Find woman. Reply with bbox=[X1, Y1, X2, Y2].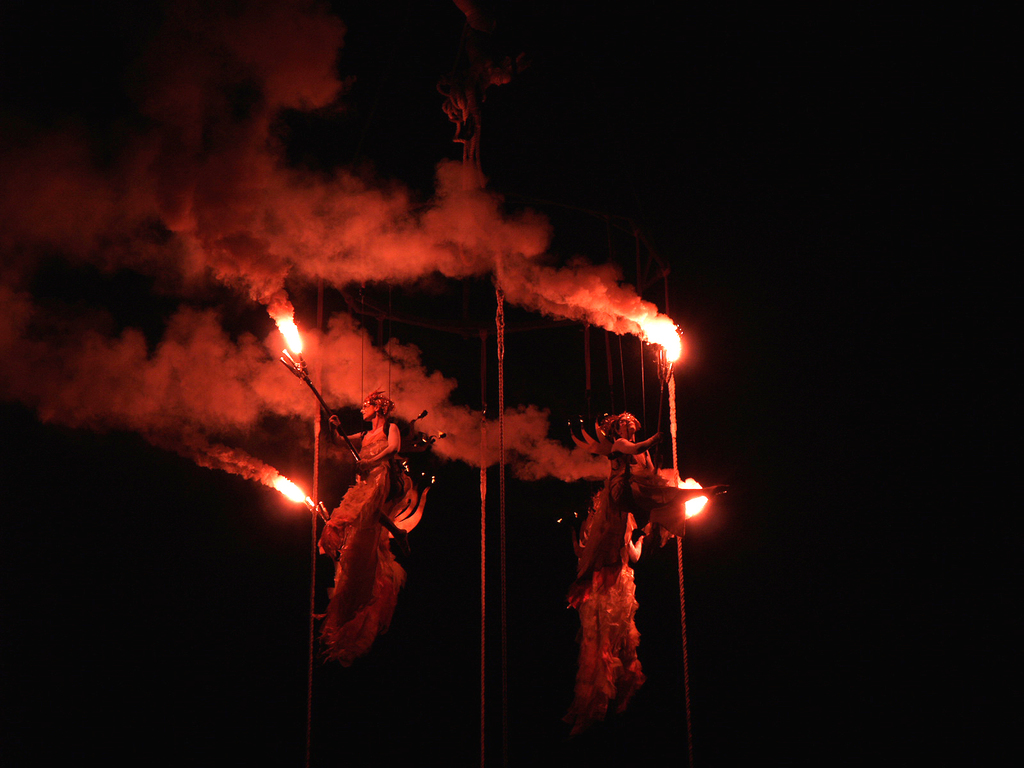
bbox=[313, 385, 429, 676].
